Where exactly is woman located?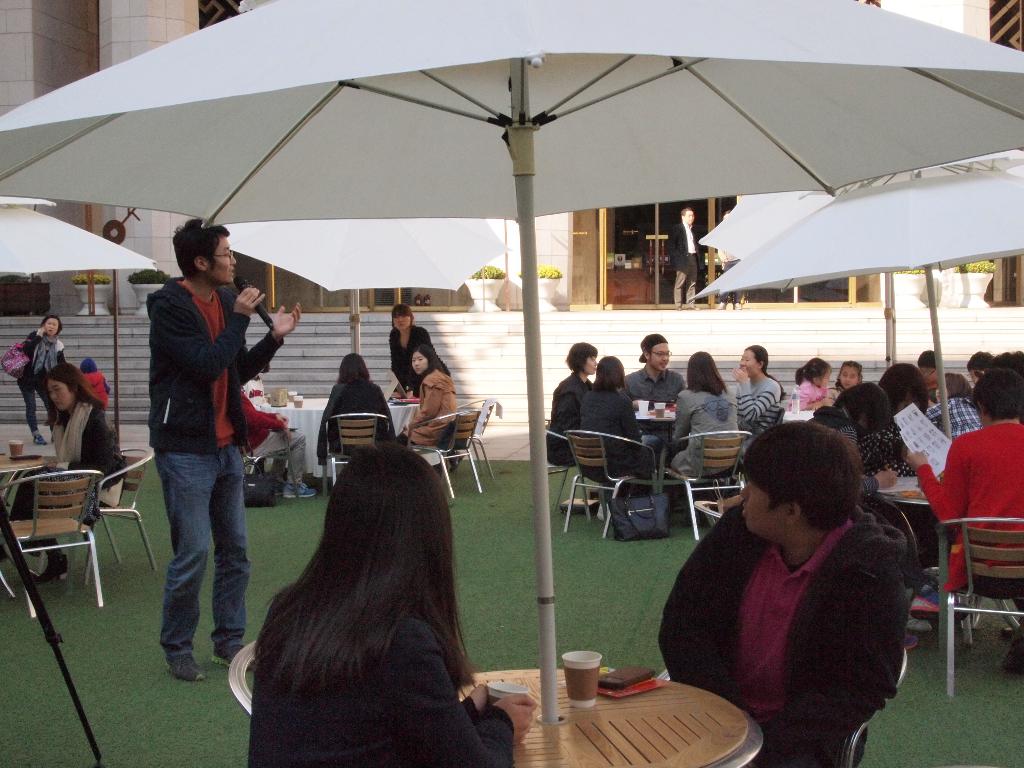
Its bounding box is Rect(726, 346, 787, 474).
